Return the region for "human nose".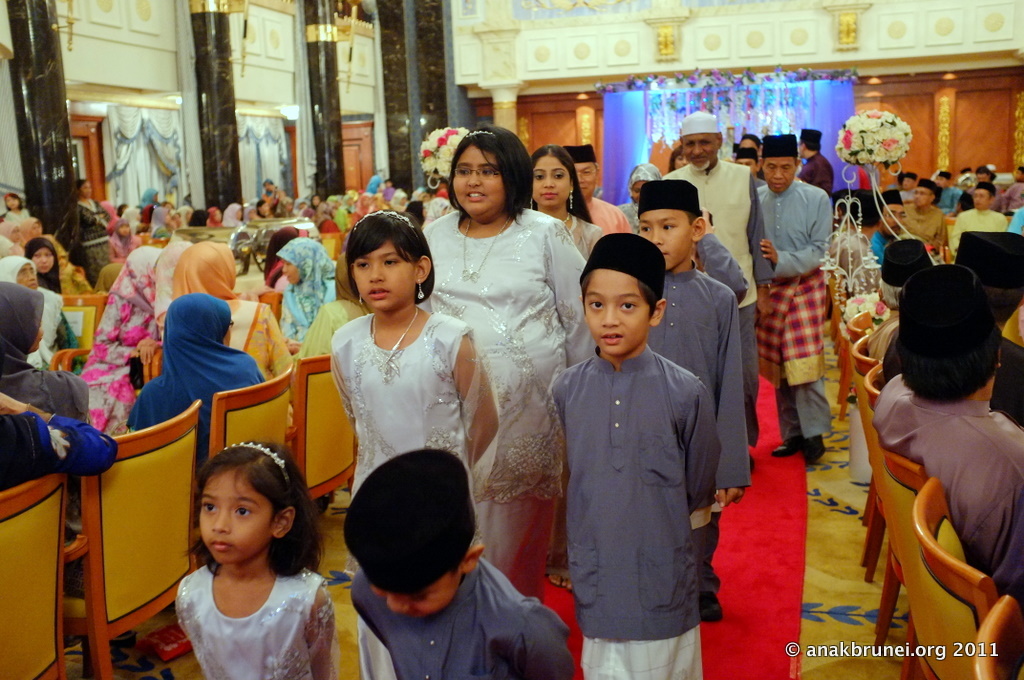
(465, 172, 482, 187).
